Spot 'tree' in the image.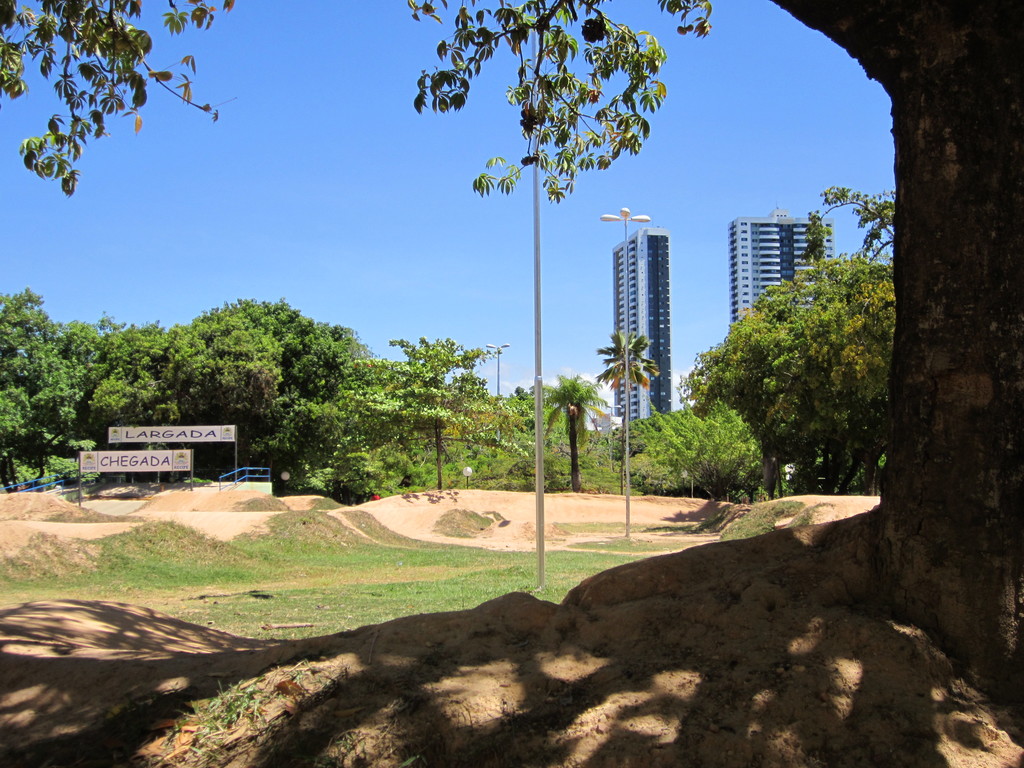
'tree' found at [left=0, top=0, right=1023, bottom=725].
